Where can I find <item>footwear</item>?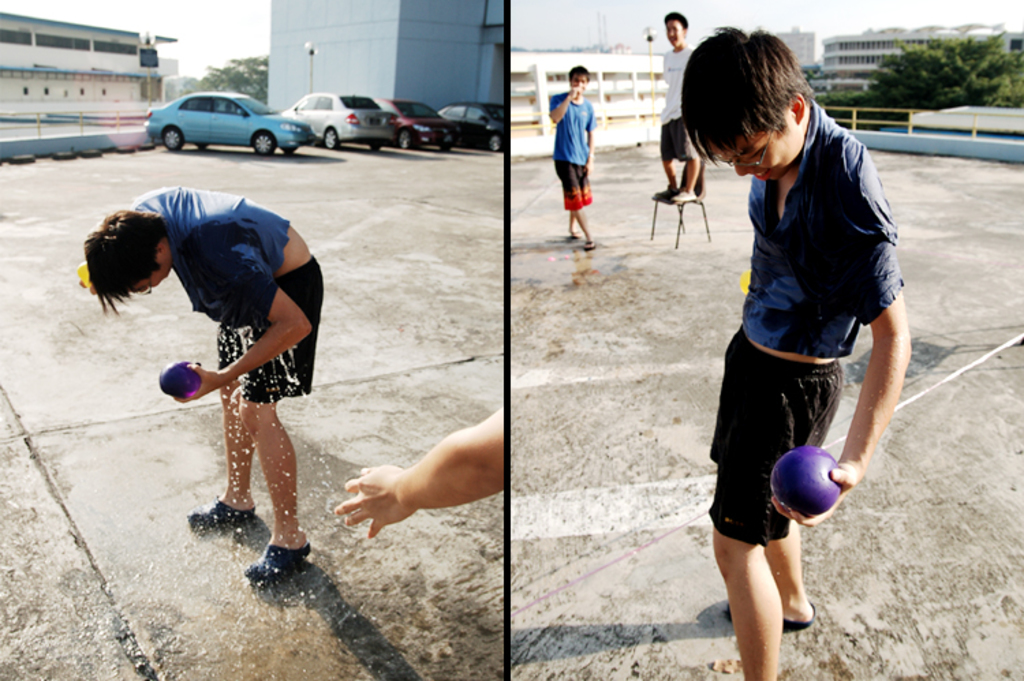
You can find it at 238 535 303 610.
